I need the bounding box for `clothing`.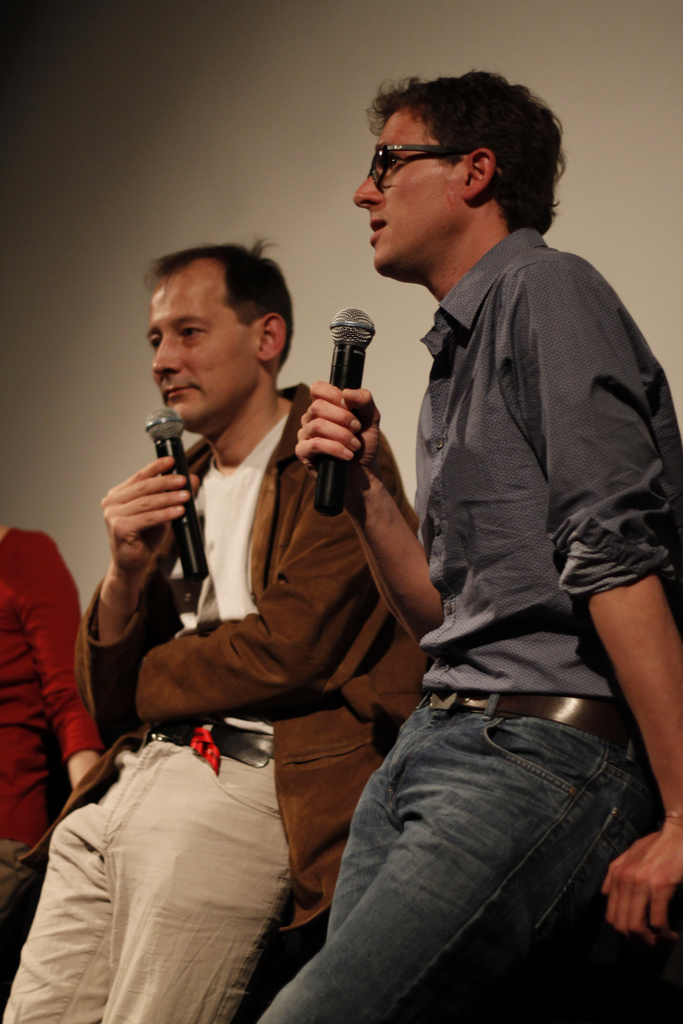
Here it is: <region>246, 225, 682, 1023</region>.
